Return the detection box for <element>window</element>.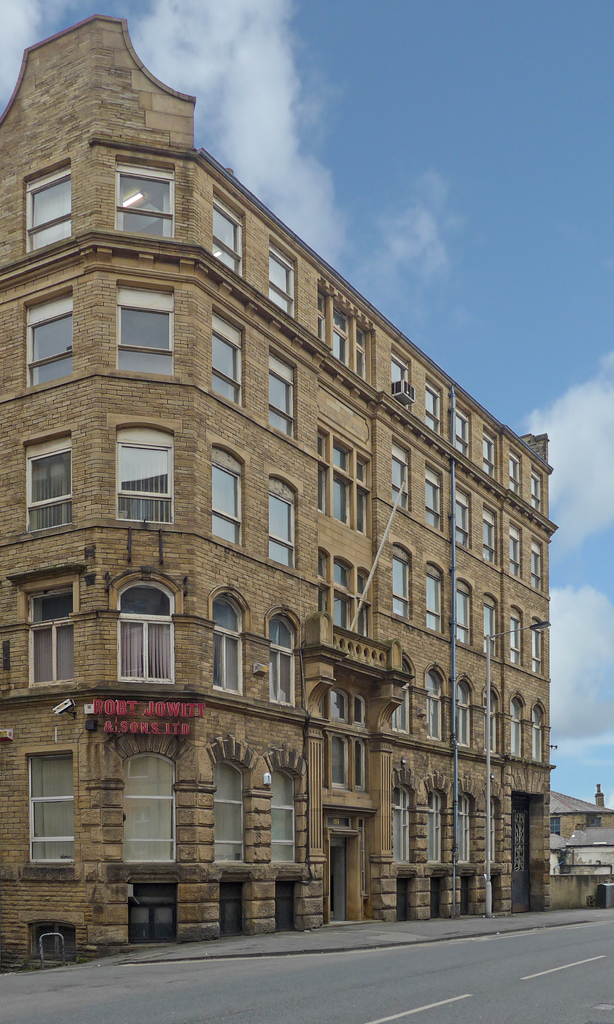
box=[270, 753, 303, 875].
